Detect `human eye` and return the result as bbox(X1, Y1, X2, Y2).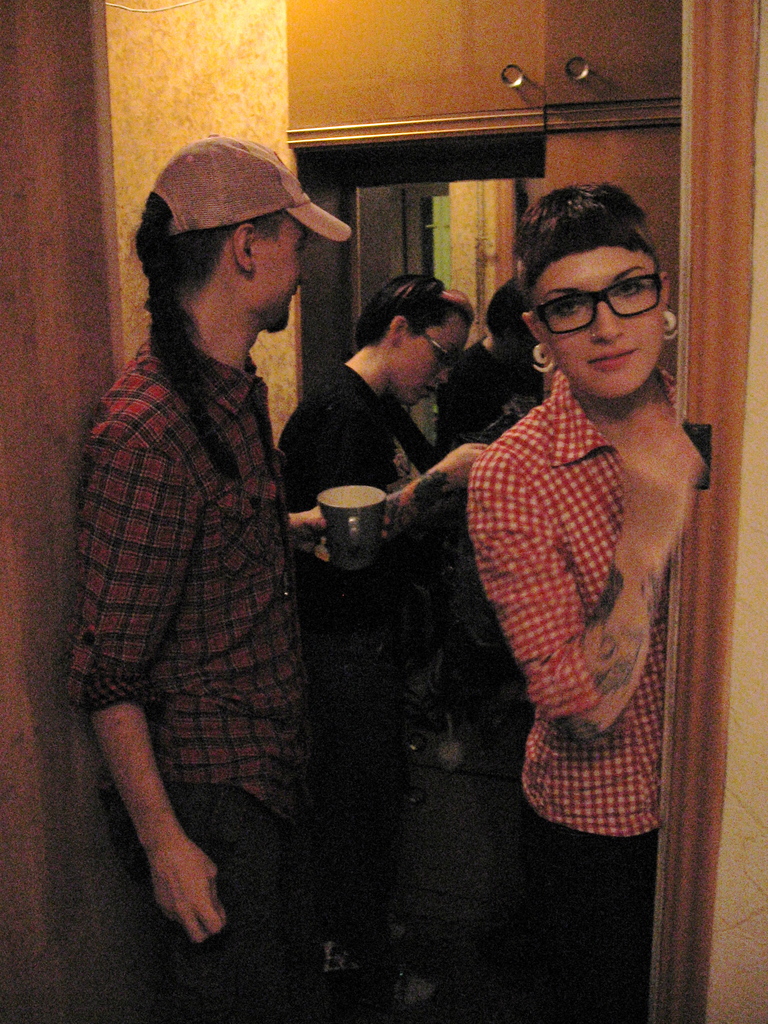
bbox(609, 275, 648, 301).
